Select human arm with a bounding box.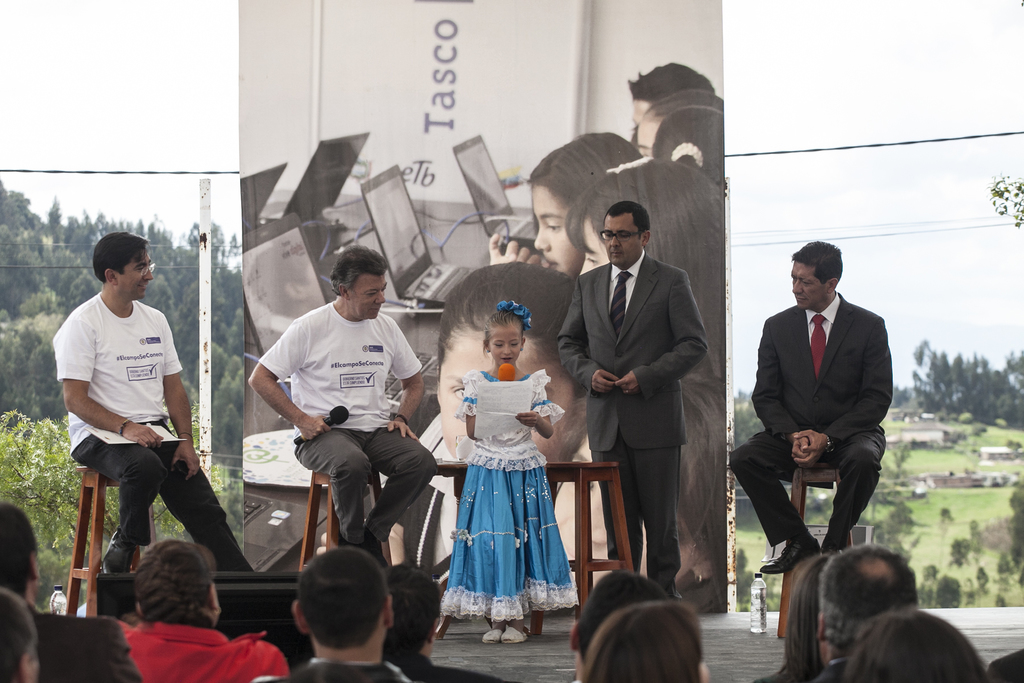
[left=58, top=297, right=166, bottom=452].
